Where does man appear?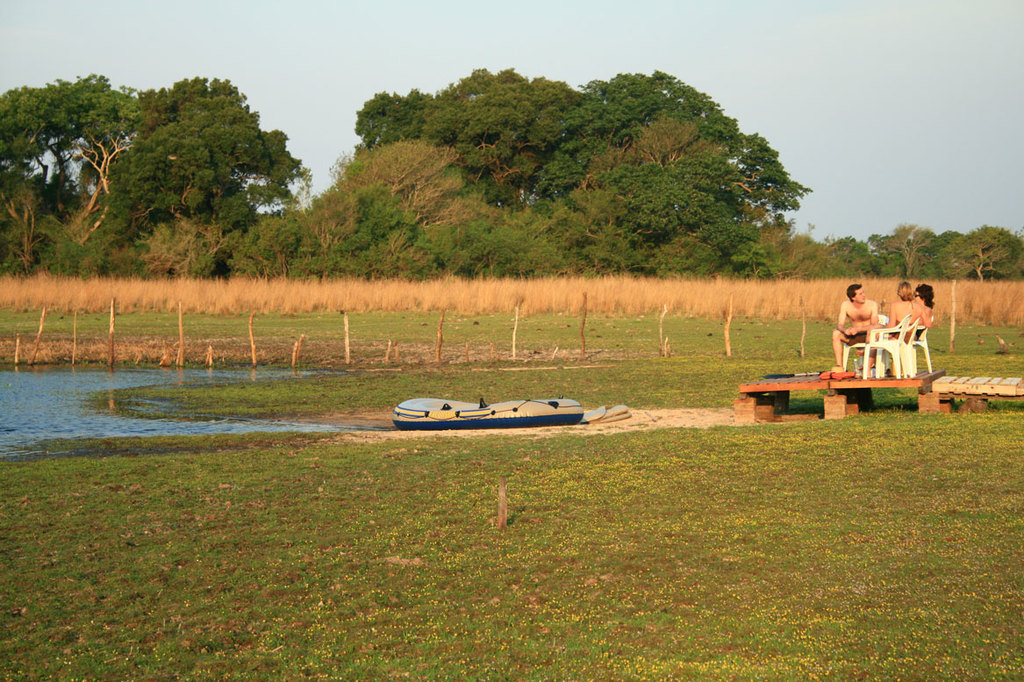
Appears at detection(829, 279, 881, 372).
